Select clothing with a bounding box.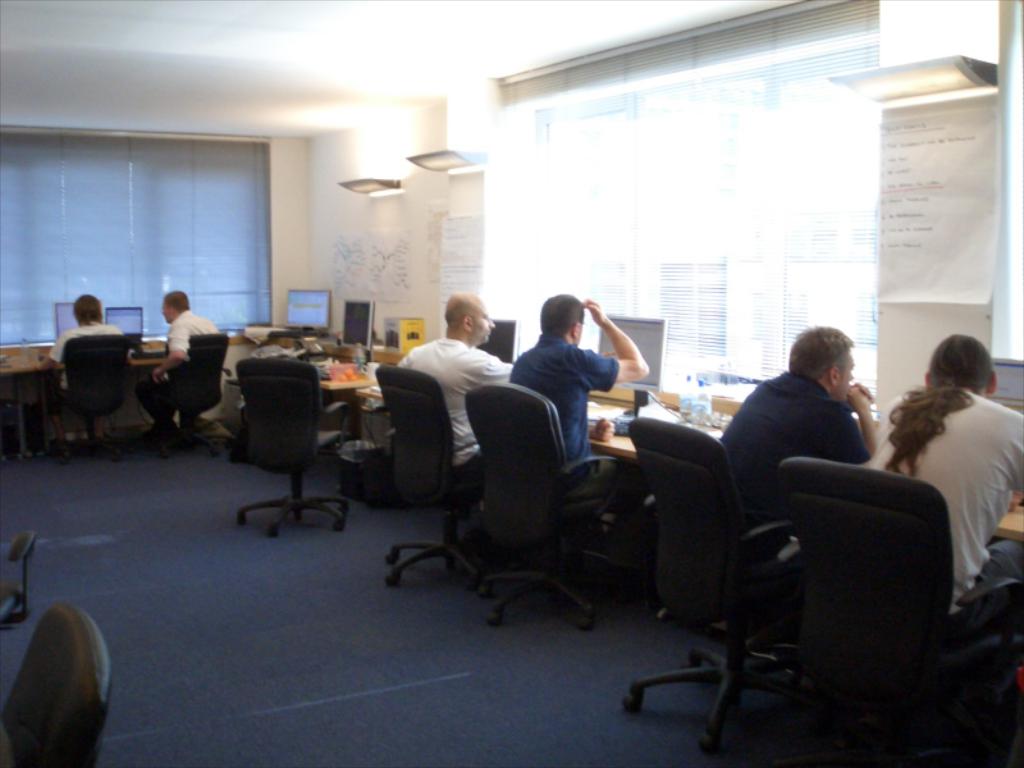
143, 307, 241, 426.
